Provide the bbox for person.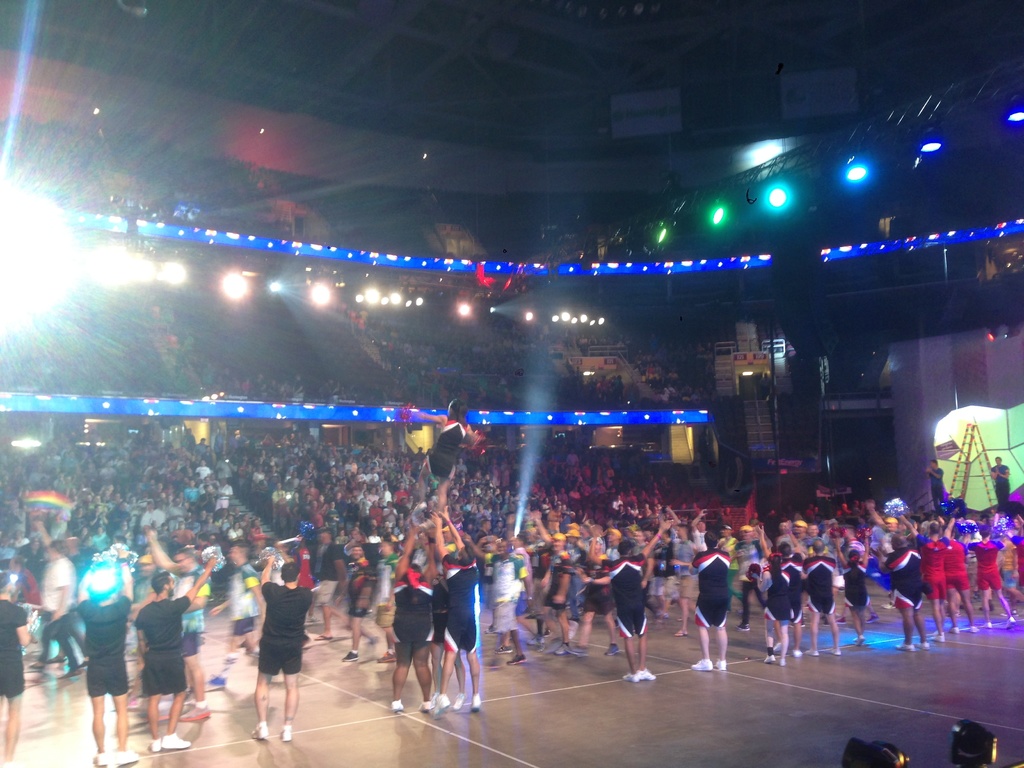
317,527,344,637.
